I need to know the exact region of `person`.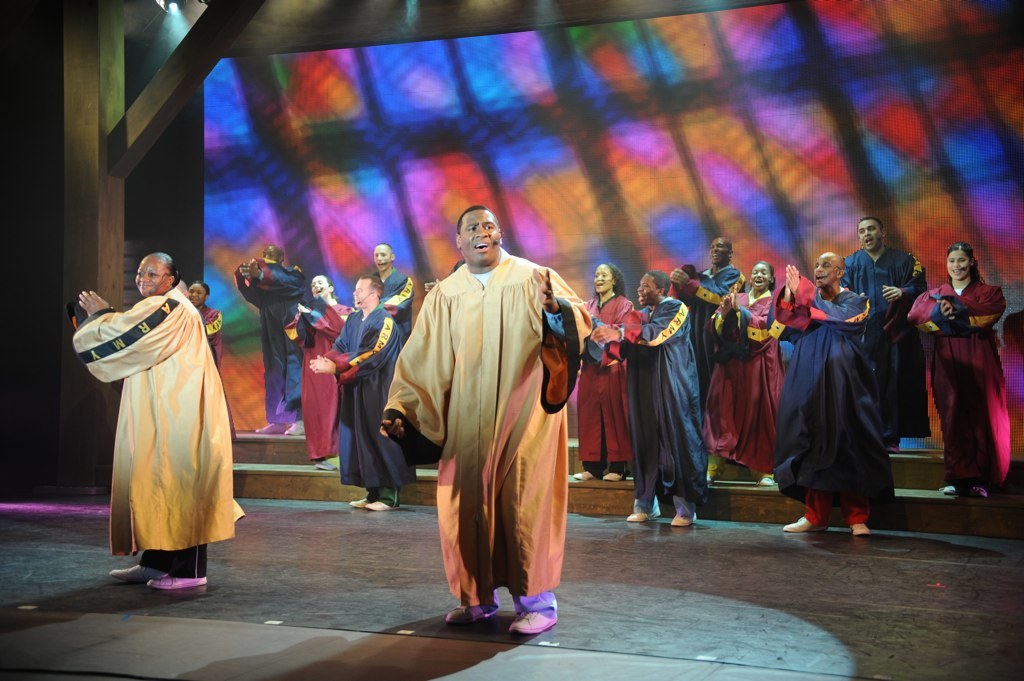
Region: crop(773, 251, 895, 535).
